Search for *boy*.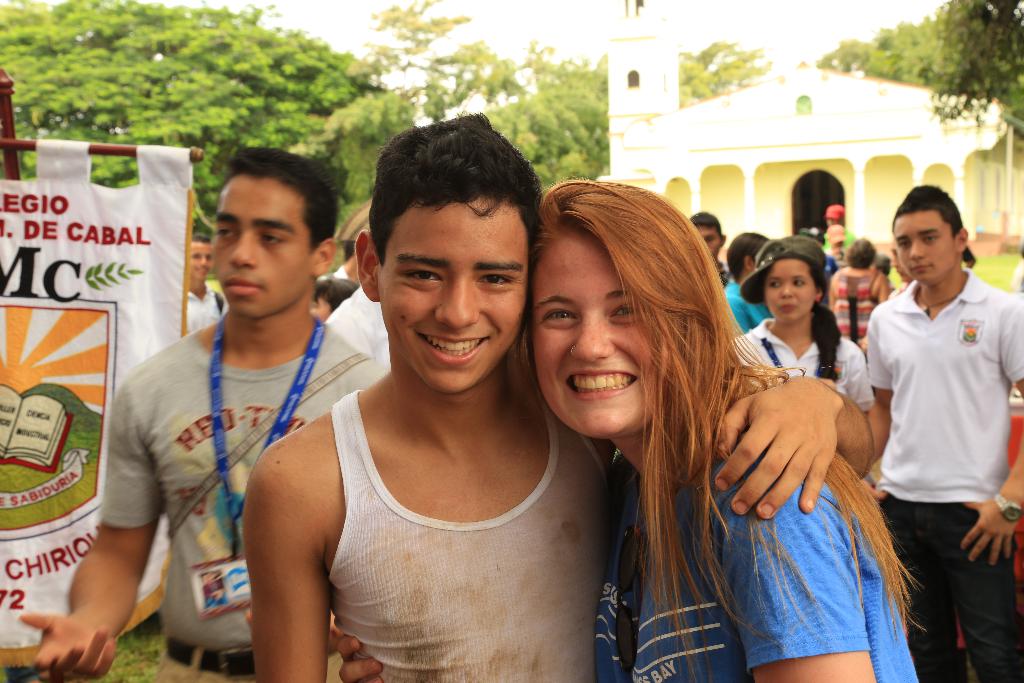
Found at x1=864 y1=183 x2=1023 y2=682.
